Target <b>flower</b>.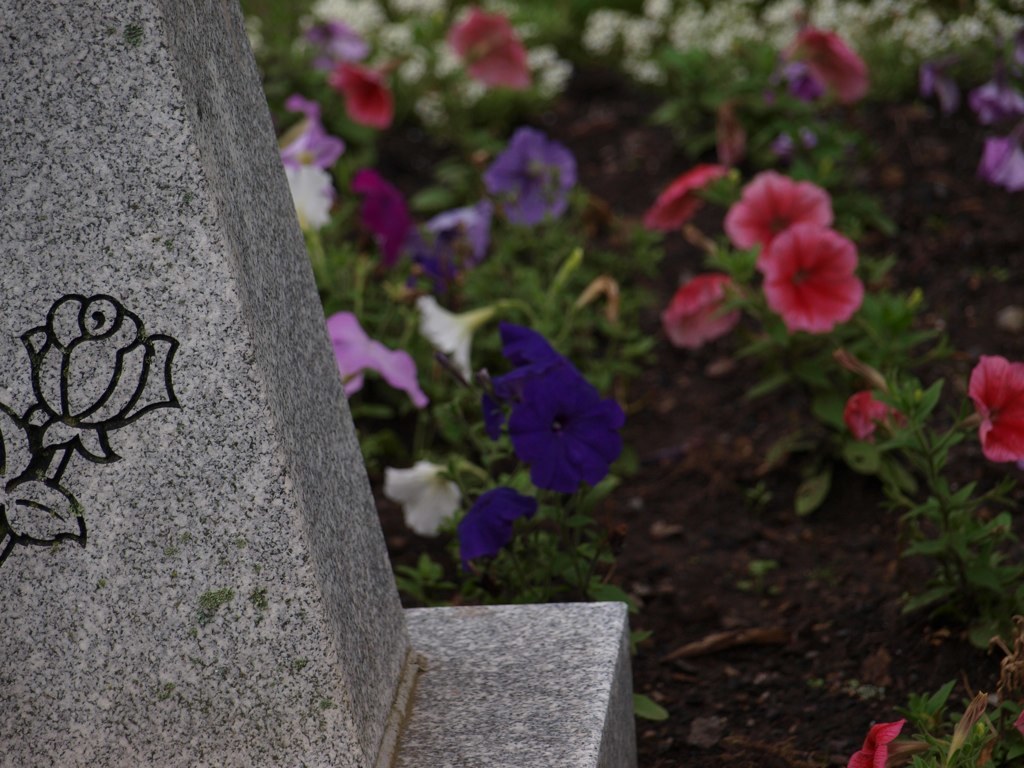
Target region: <bbox>793, 28, 868, 103</bbox>.
